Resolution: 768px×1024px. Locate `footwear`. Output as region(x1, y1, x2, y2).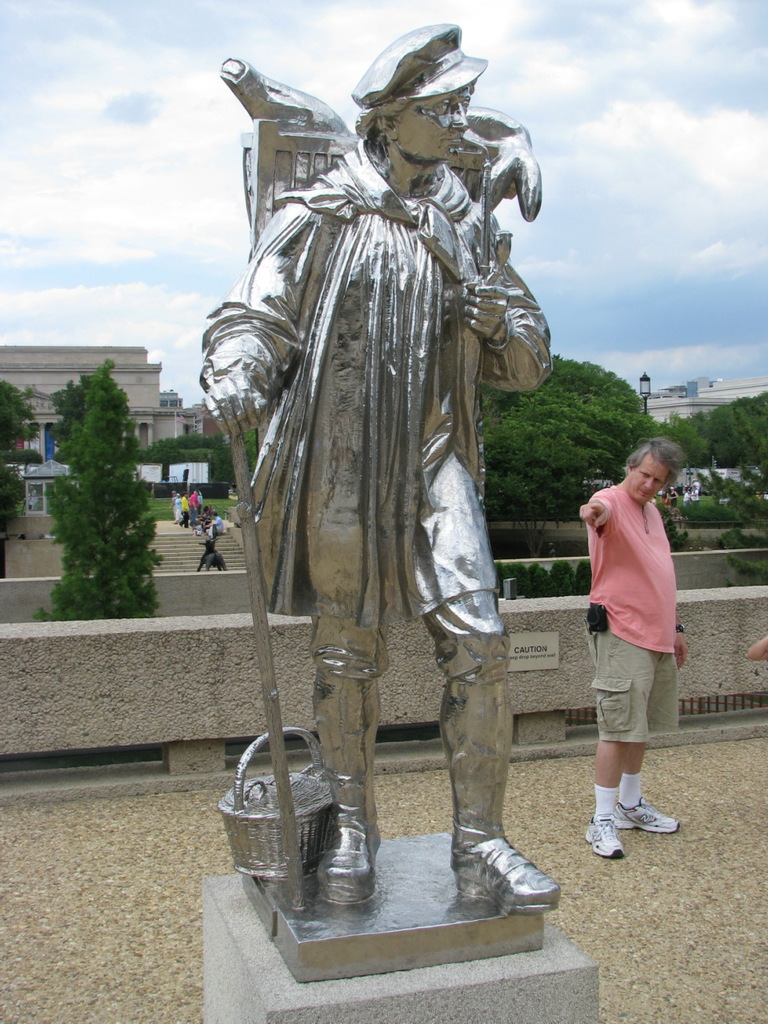
region(321, 826, 382, 906).
